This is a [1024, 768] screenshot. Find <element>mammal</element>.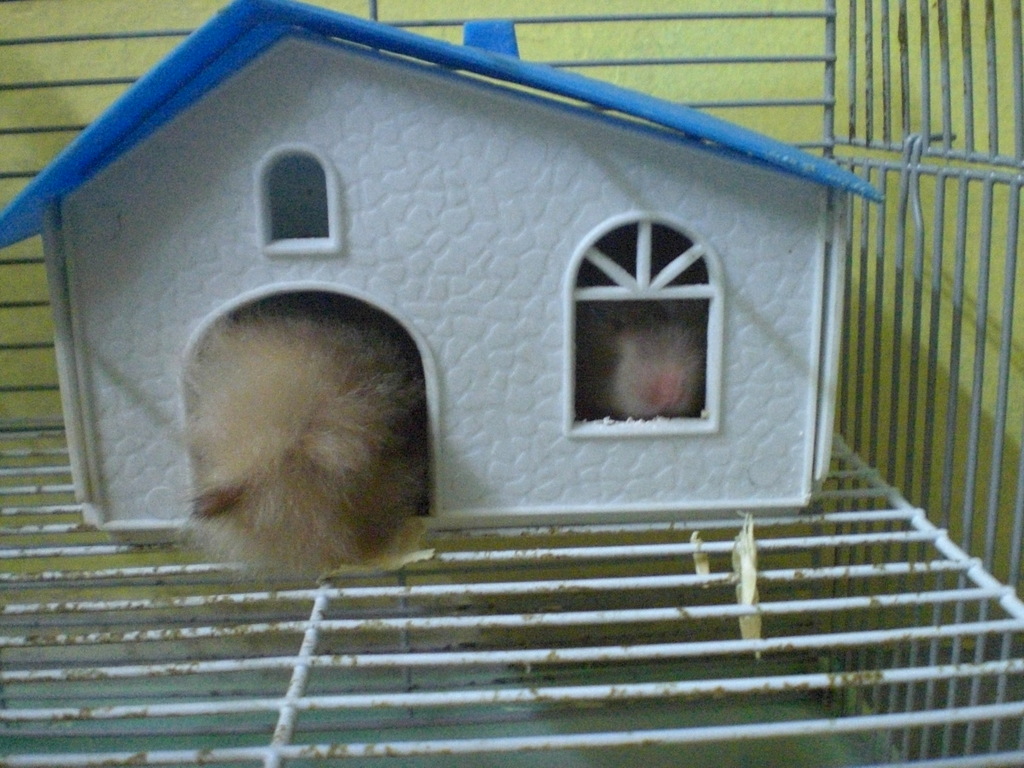
Bounding box: bbox=[575, 260, 707, 429].
